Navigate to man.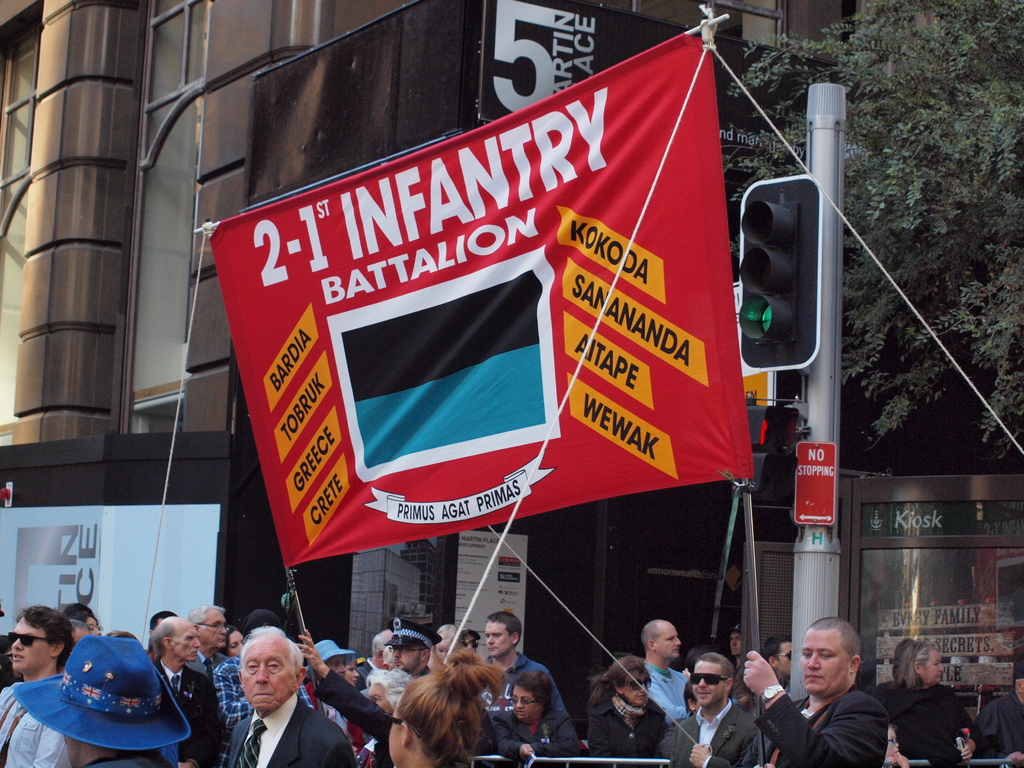
Navigation target: box(473, 612, 575, 728).
